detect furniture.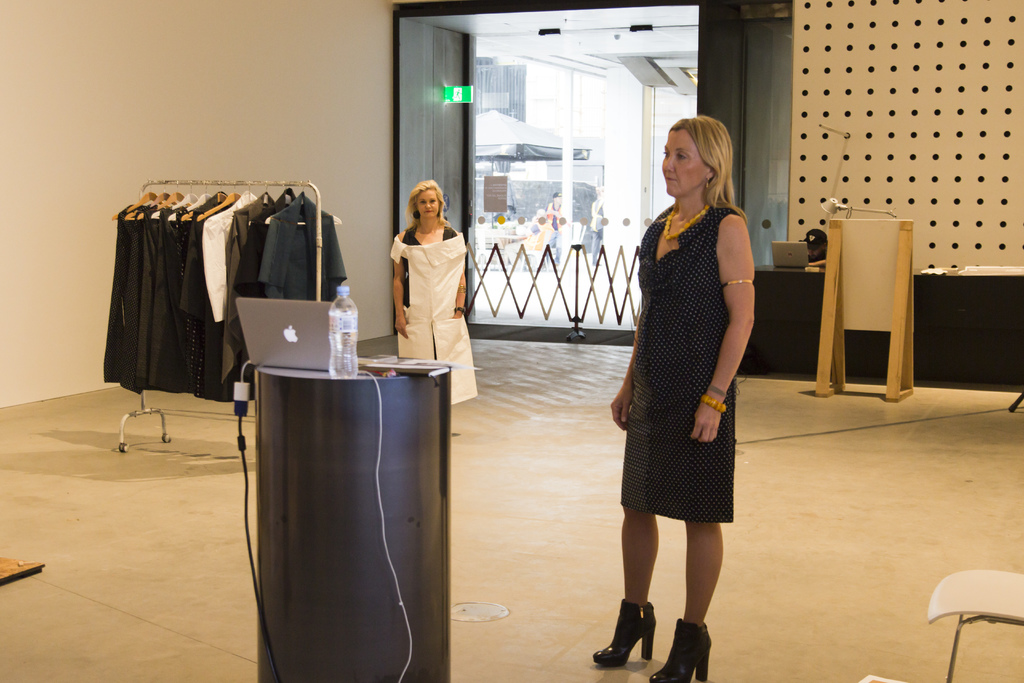
Detected at [x1=861, y1=673, x2=891, y2=682].
